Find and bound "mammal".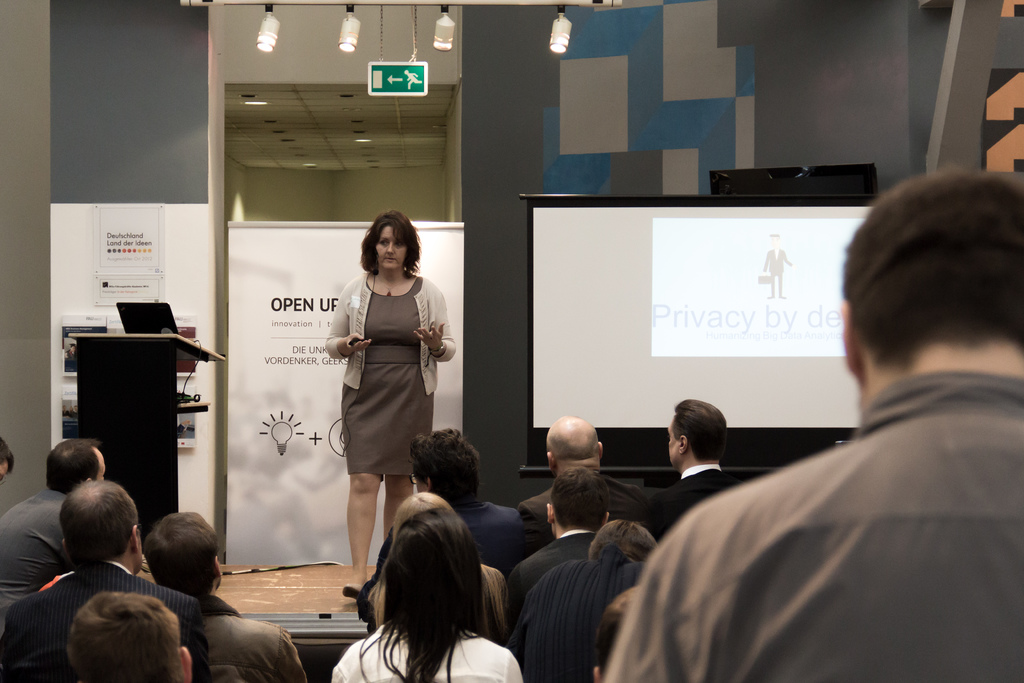
Bound: 324 210 457 595.
